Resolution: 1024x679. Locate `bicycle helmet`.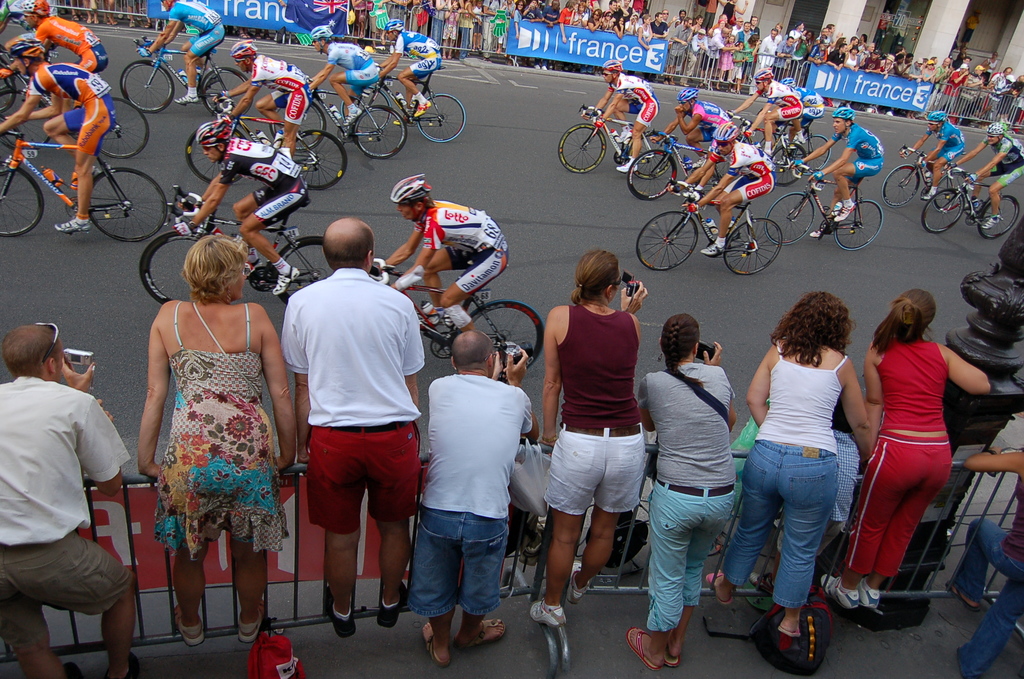
927:110:943:124.
